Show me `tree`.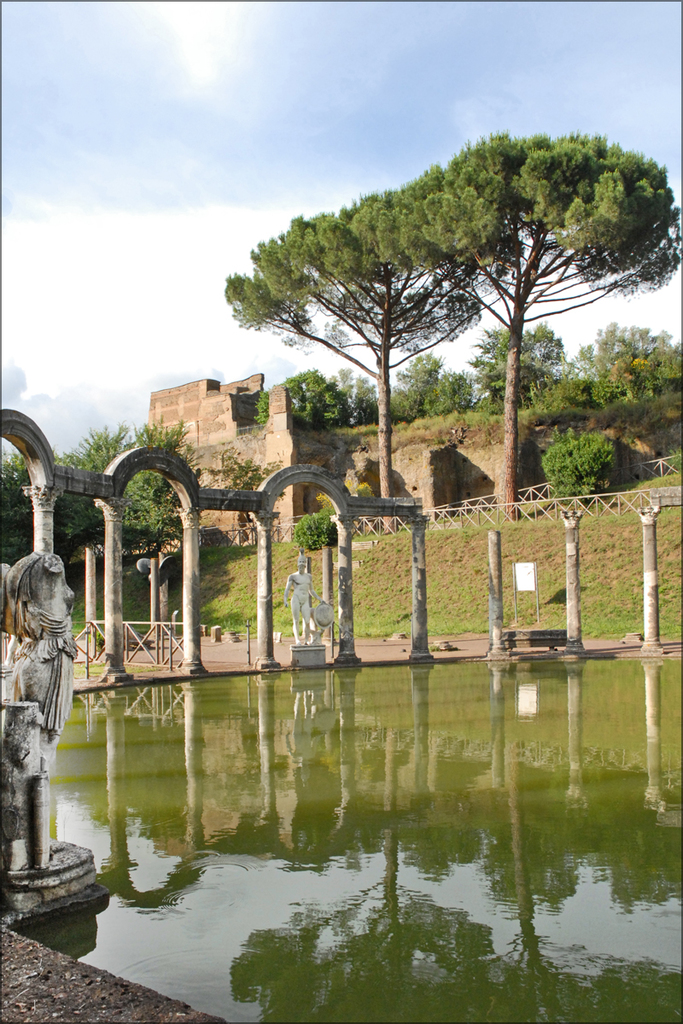
`tree` is here: (0,450,59,570).
